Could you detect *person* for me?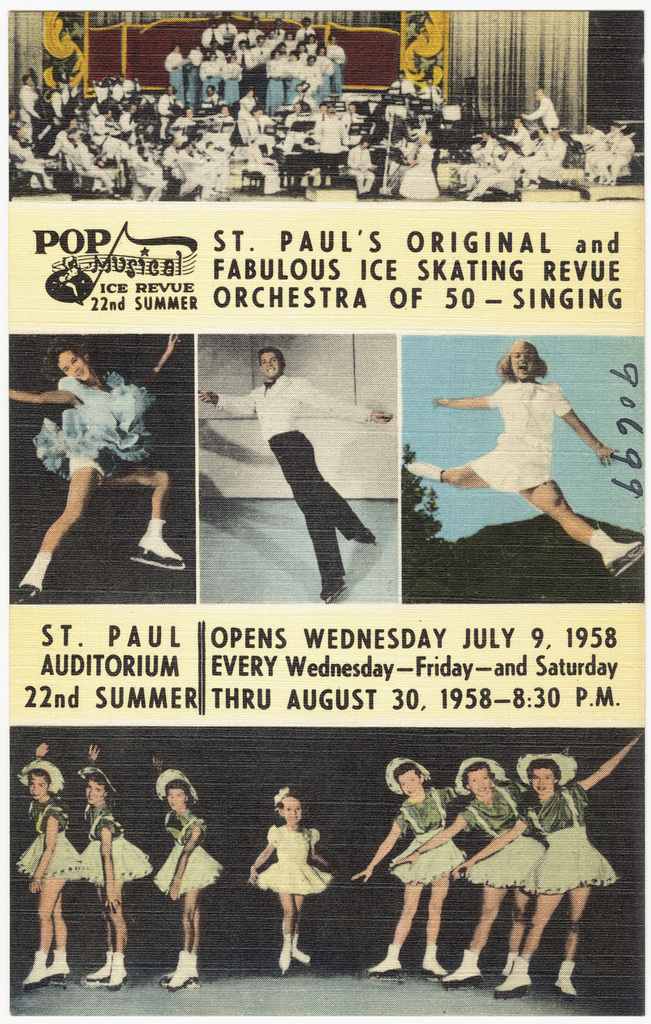
Detection result: 443 730 646 998.
